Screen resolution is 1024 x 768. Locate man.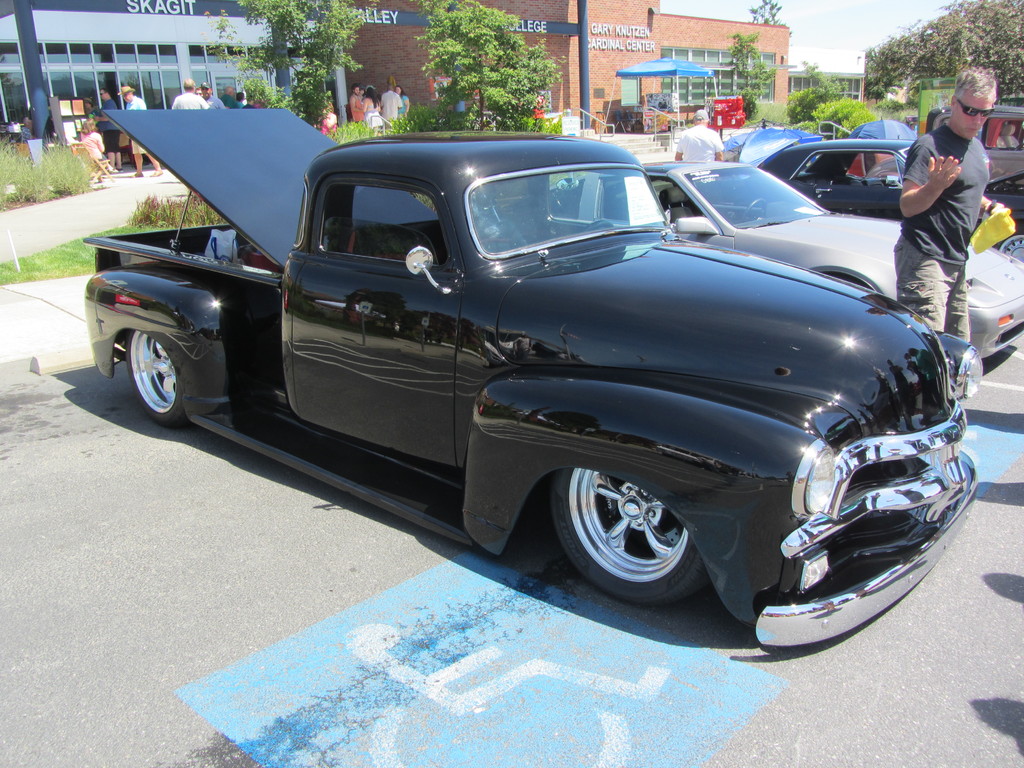
[673,109,729,168].
